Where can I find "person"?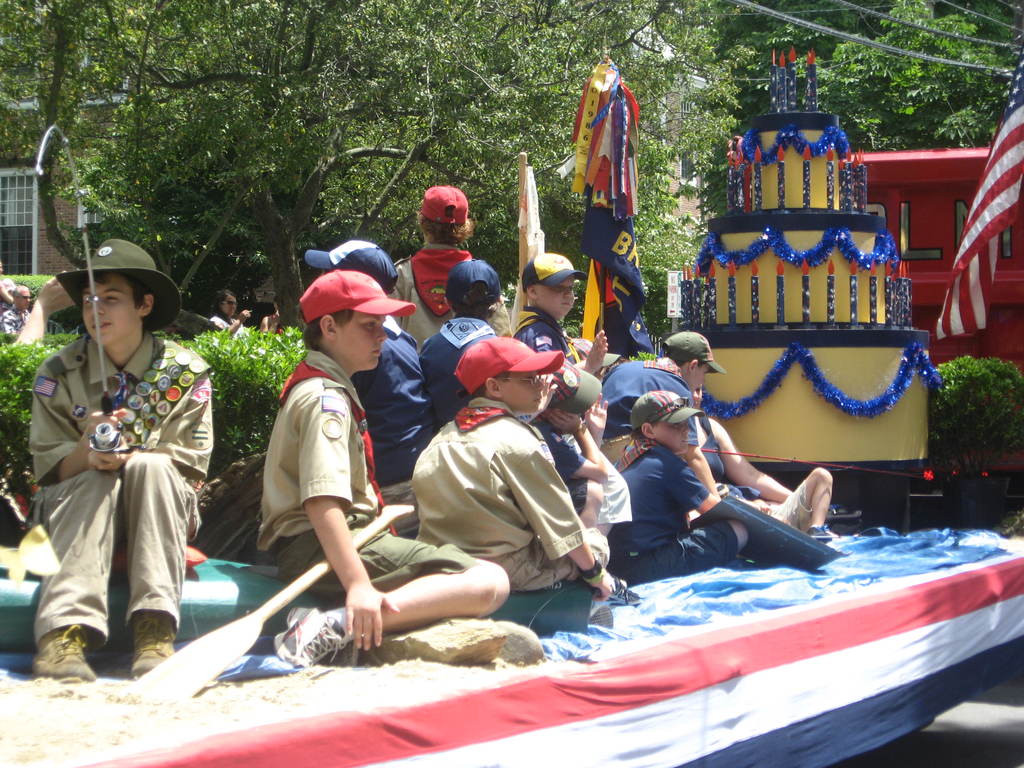
You can find it at bbox(22, 236, 210, 693).
